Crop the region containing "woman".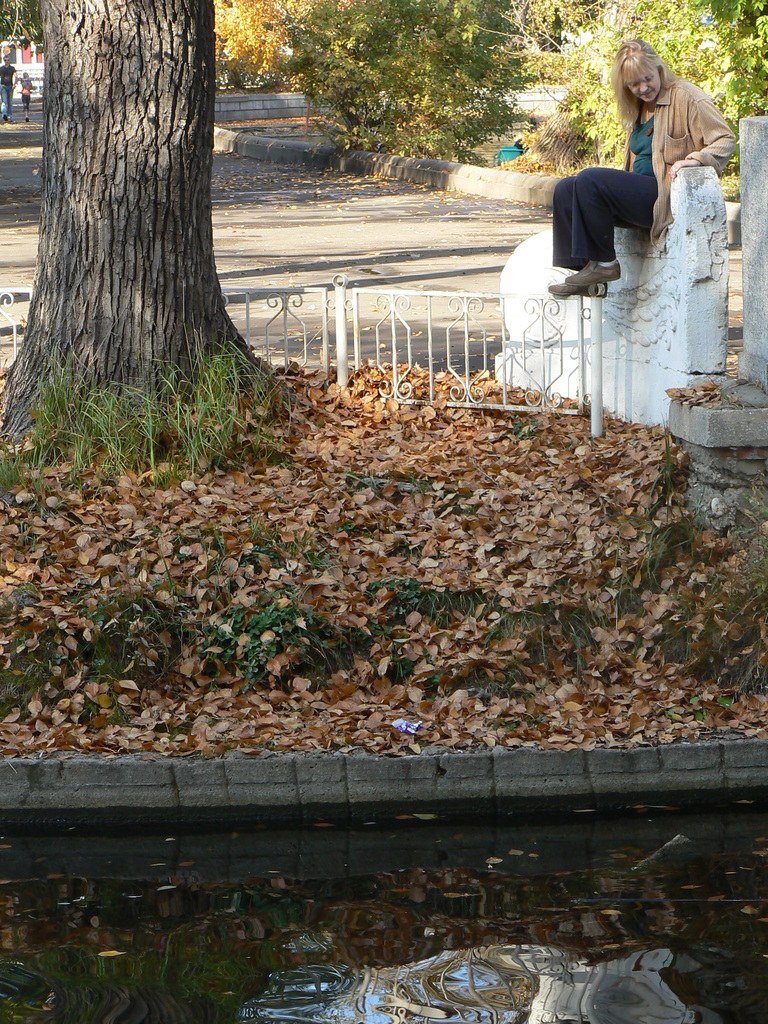
Crop region: {"x1": 549, "y1": 35, "x2": 737, "y2": 300}.
